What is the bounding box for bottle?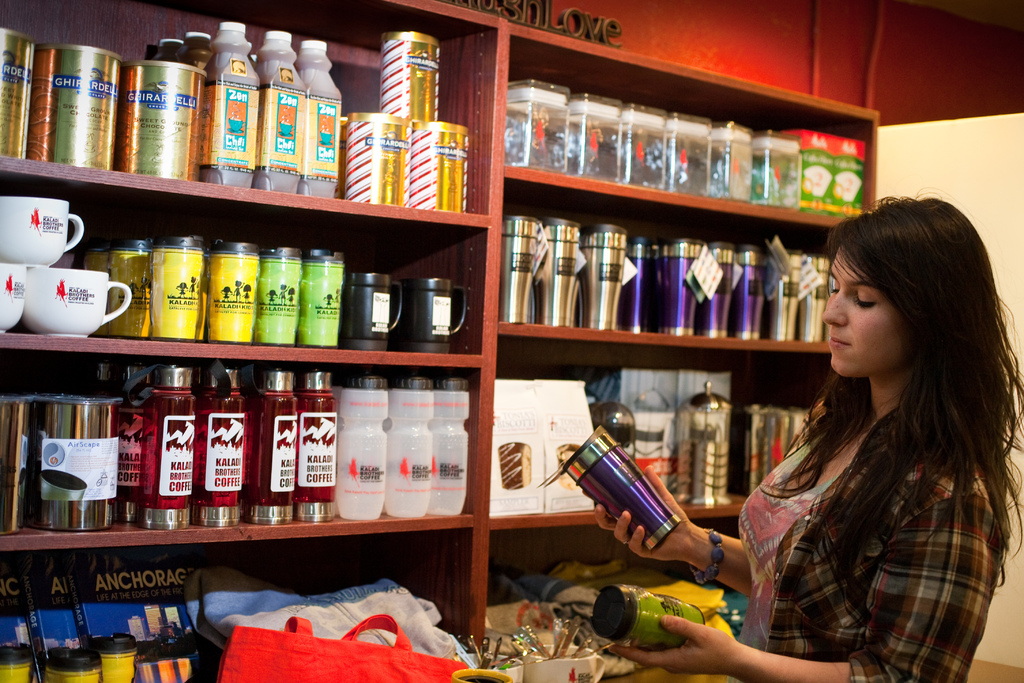
{"left": 196, "top": 366, "right": 248, "bottom": 527}.
